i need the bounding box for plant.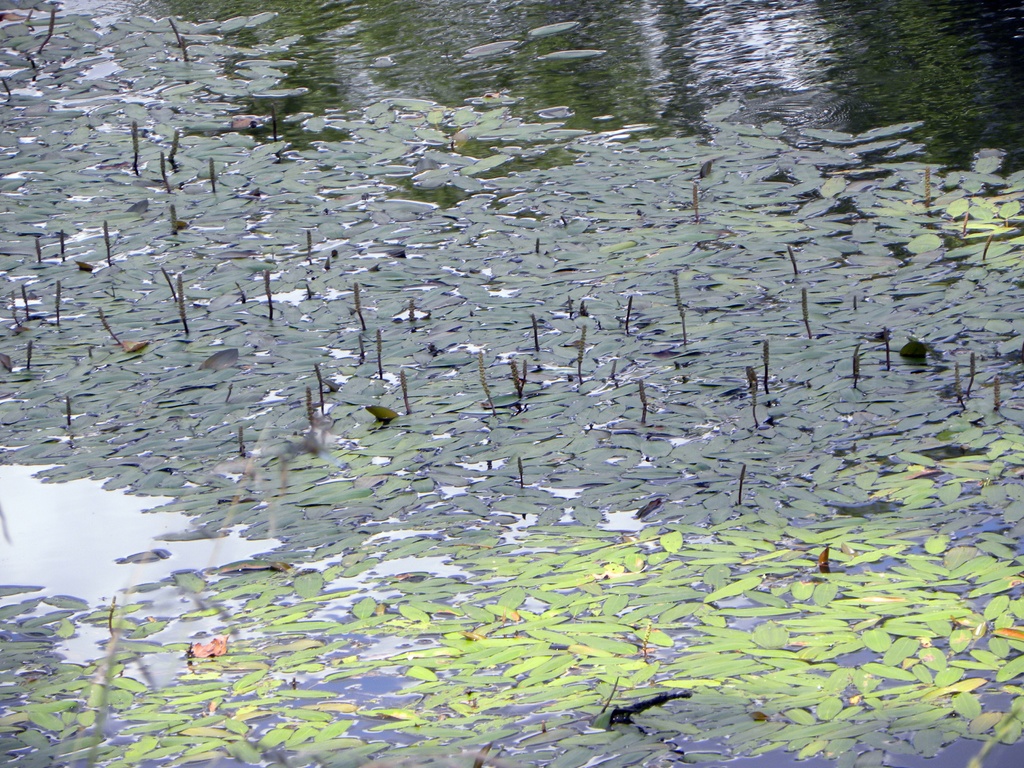
Here it is: <bbox>37, 9, 58, 54</bbox>.
